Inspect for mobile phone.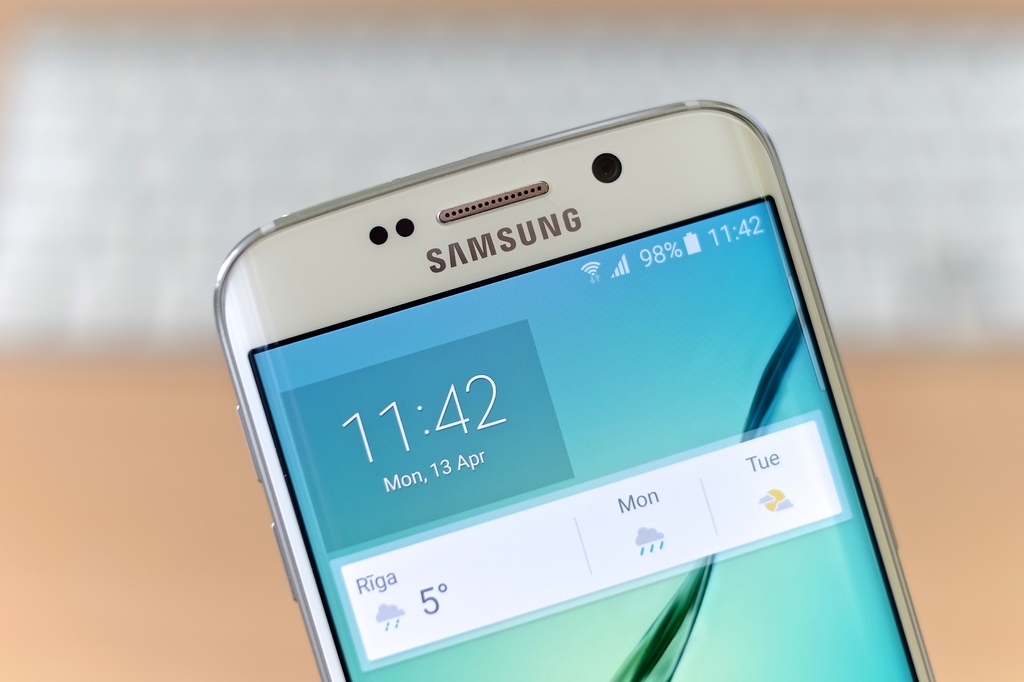
Inspection: 207, 86, 975, 681.
